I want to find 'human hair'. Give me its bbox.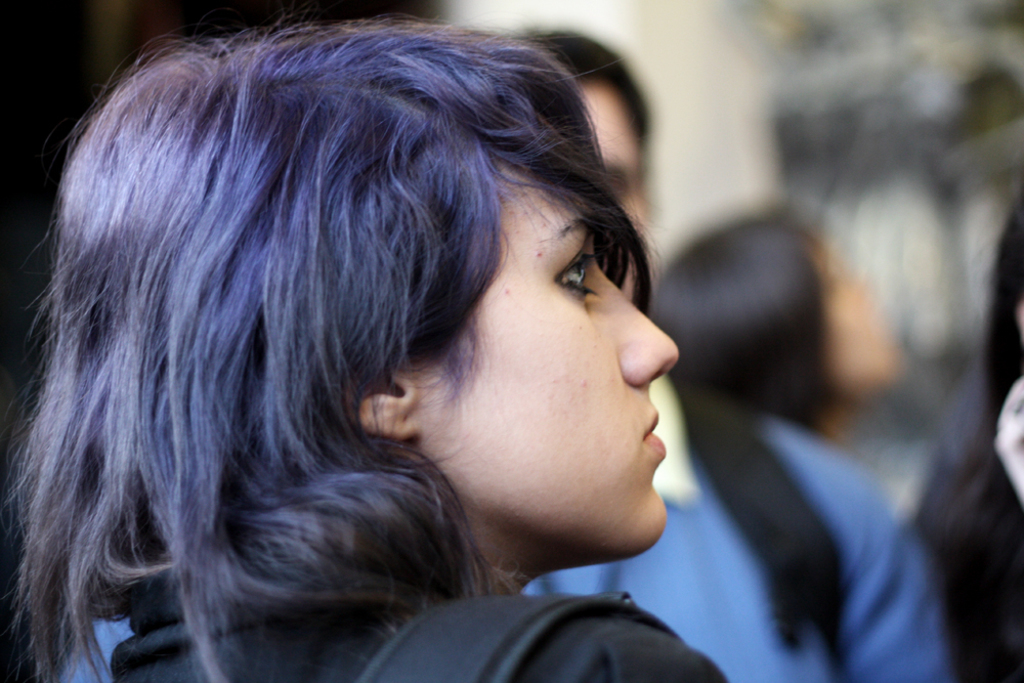
x1=510, y1=28, x2=656, y2=174.
